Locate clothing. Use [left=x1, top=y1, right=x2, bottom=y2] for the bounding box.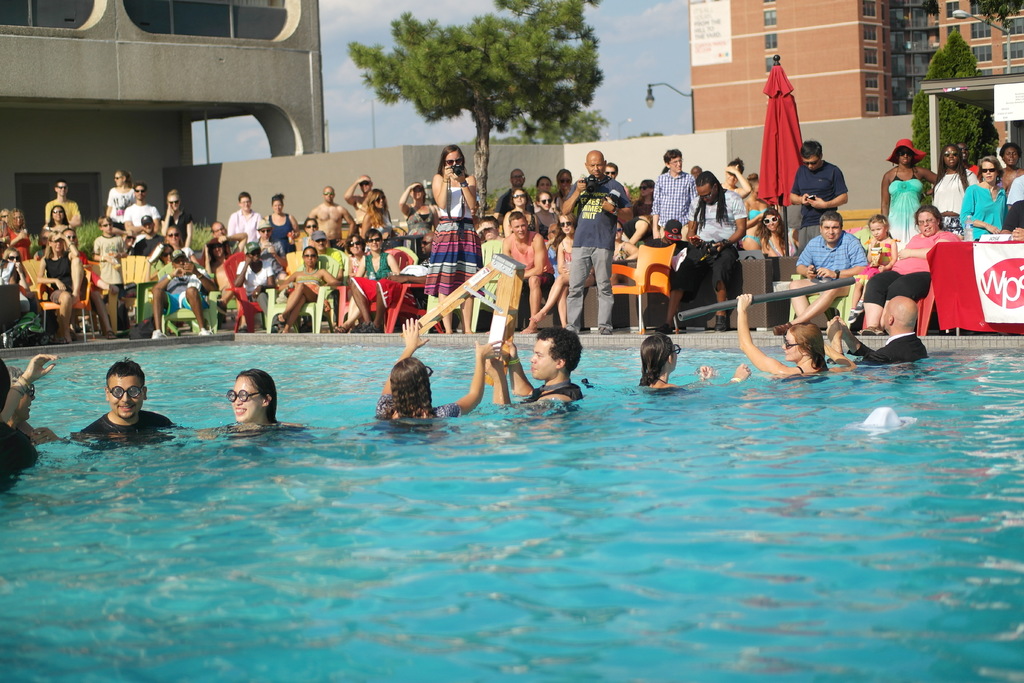
[left=2, top=263, right=35, bottom=334].
